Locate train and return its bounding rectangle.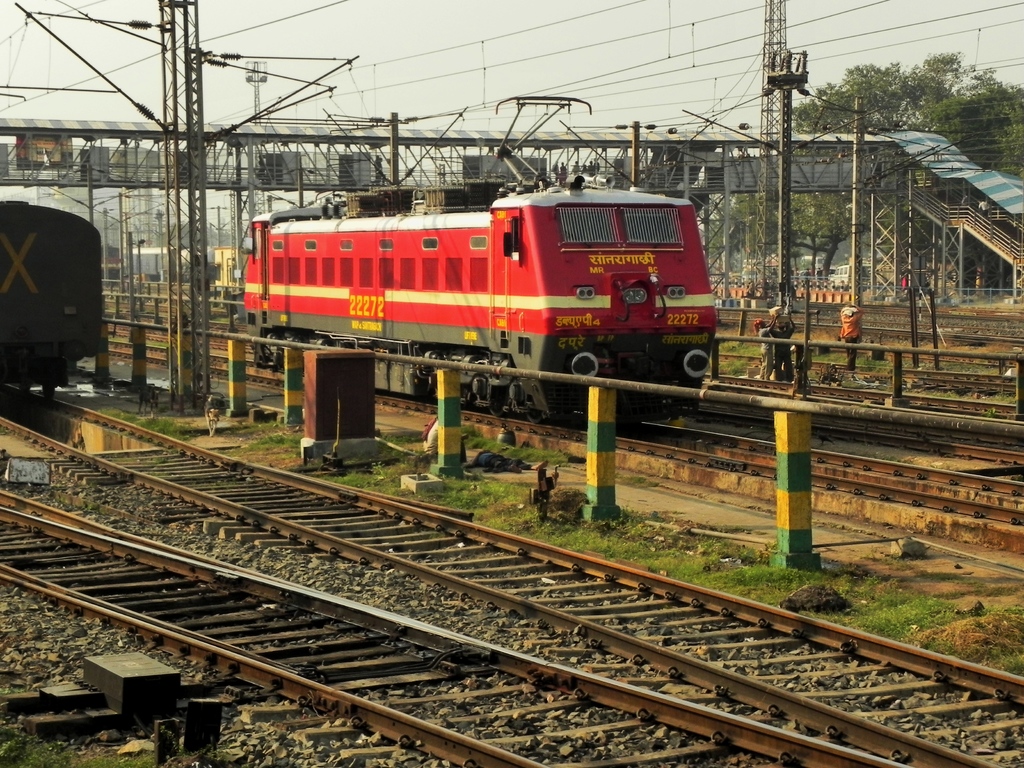
box=[0, 197, 104, 401].
